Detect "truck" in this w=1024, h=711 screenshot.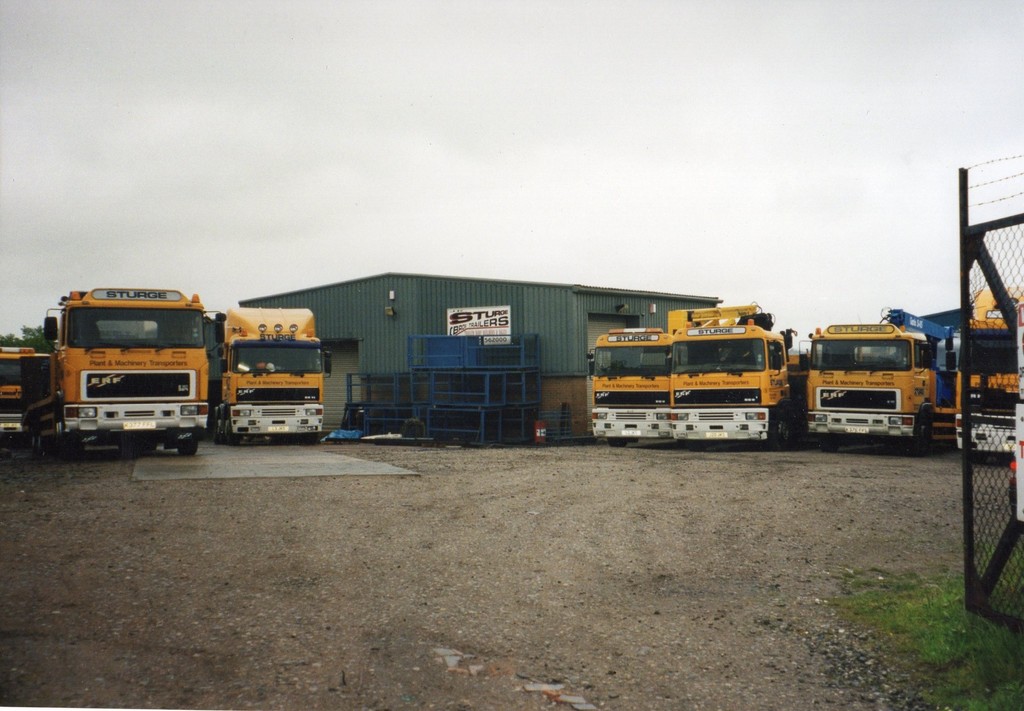
Detection: 219 299 326 443.
